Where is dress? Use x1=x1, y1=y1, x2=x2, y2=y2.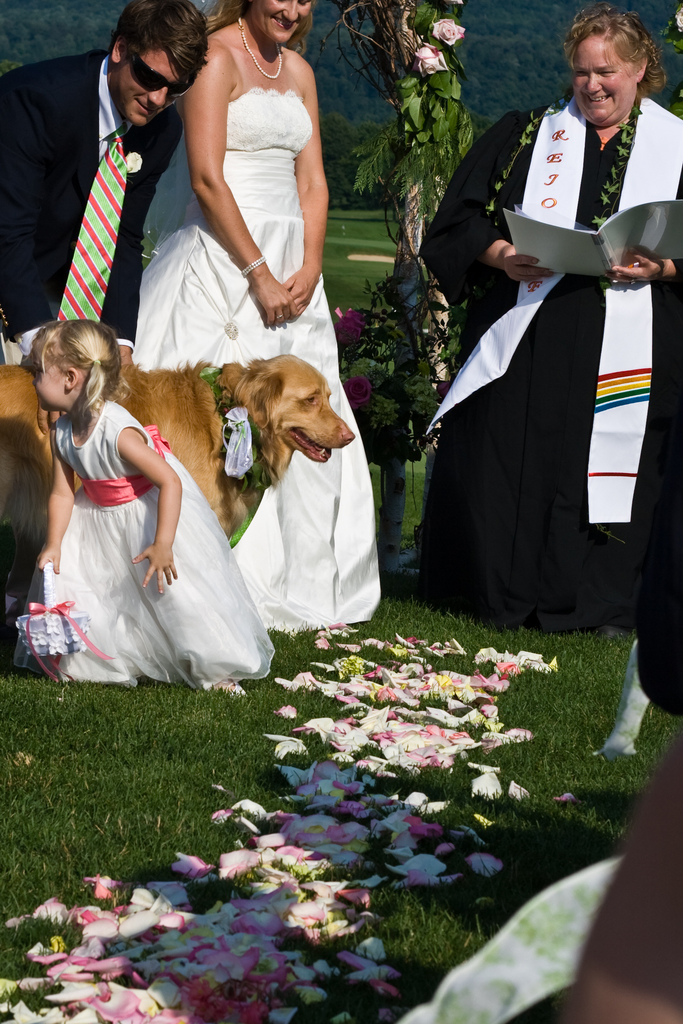
x1=407, y1=109, x2=682, y2=630.
